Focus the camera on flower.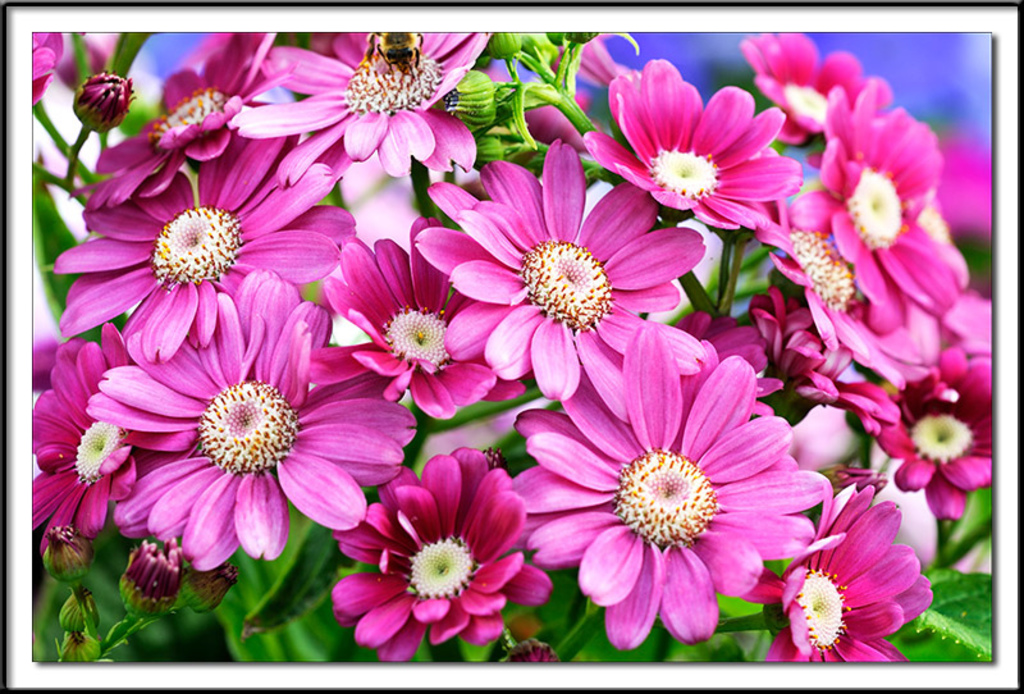
Focus region: rect(873, 338, 992, 519).
